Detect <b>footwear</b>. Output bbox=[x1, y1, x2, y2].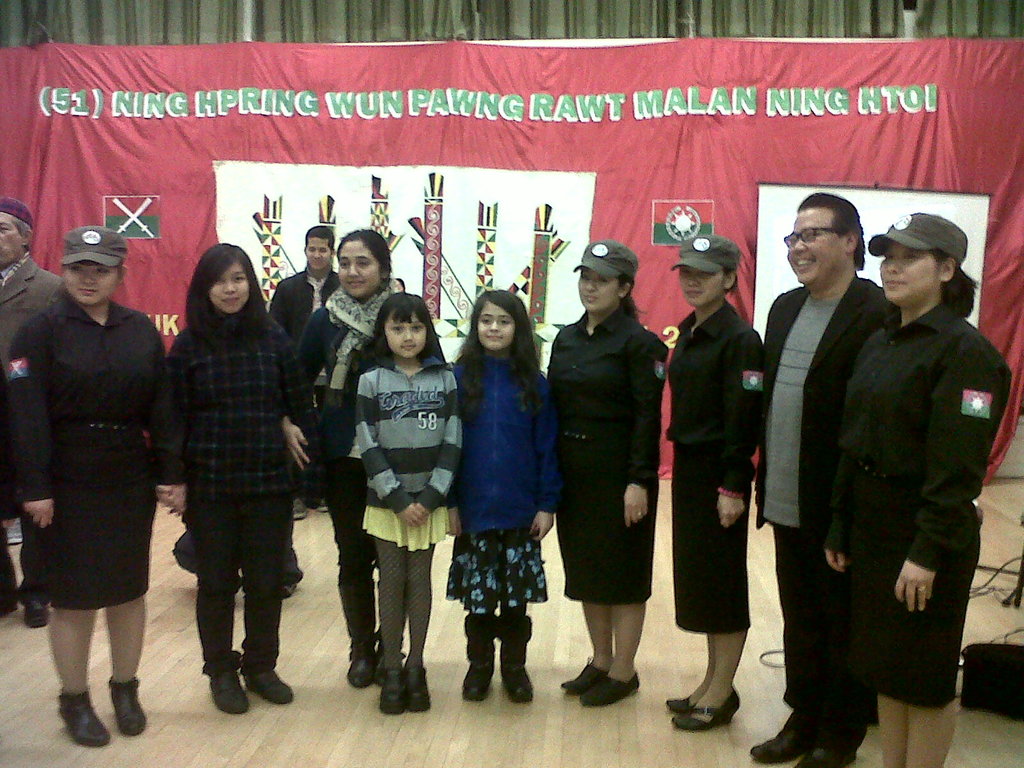
bbox=[508, 636, 529, 696].
